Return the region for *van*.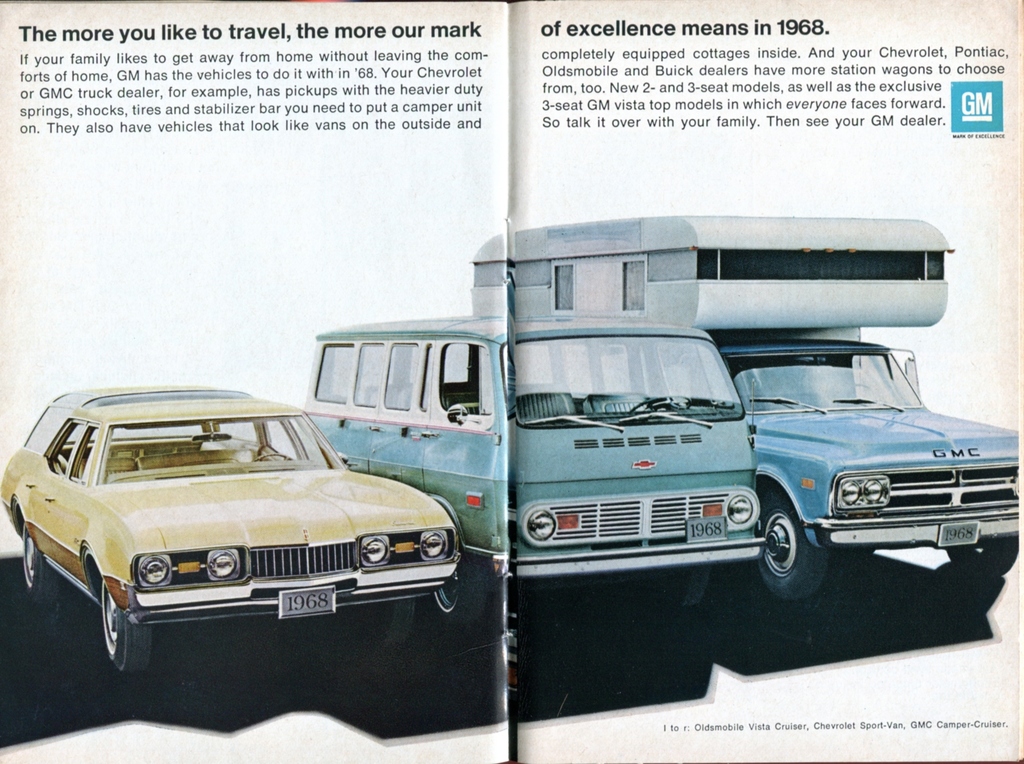
{"left": 316, "top": 314, "right": 758, "bottom": 629}.
